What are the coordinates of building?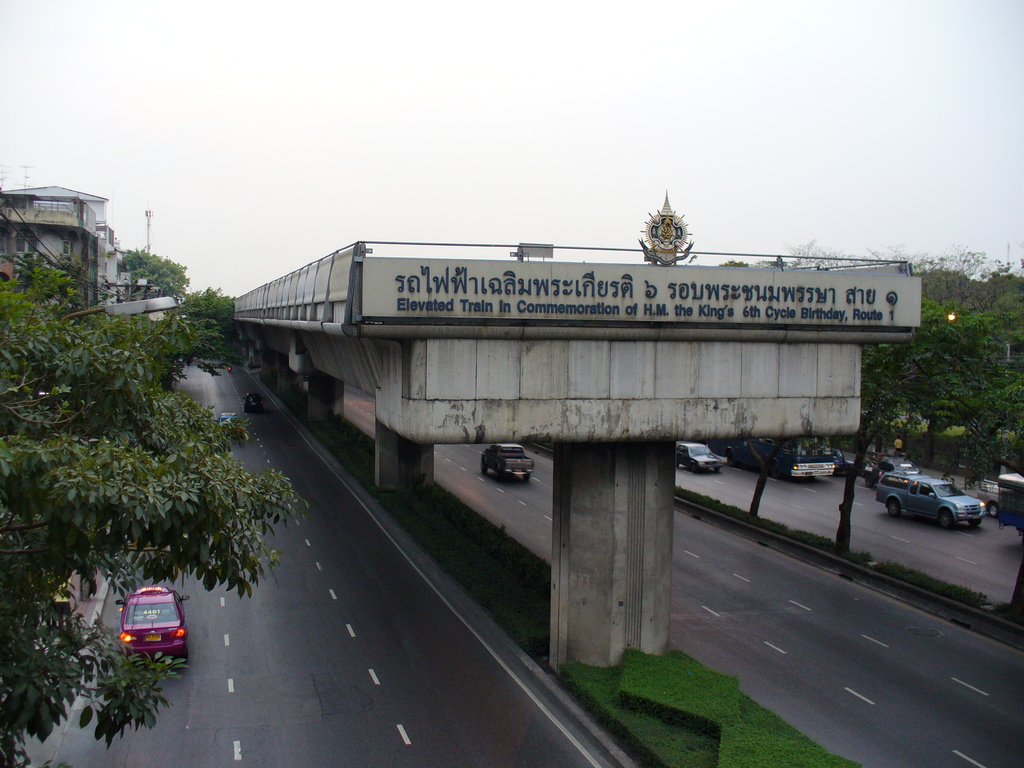
(0, 182, 172, 318).
